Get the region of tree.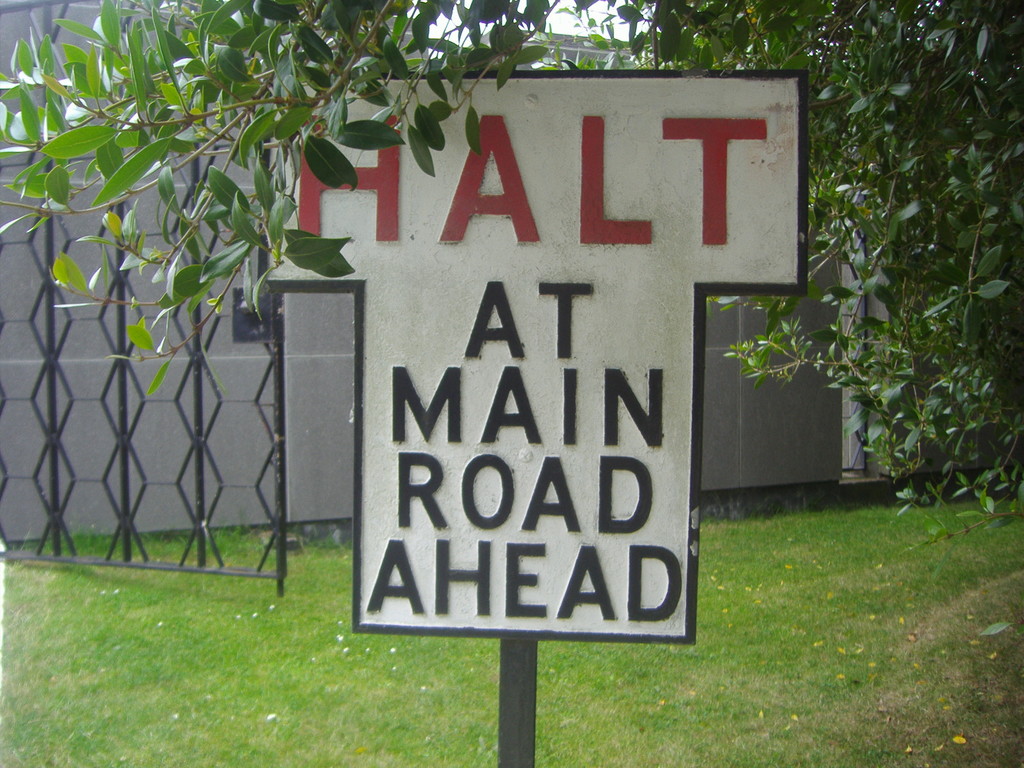
rect(0, 0, 1023, 524).
